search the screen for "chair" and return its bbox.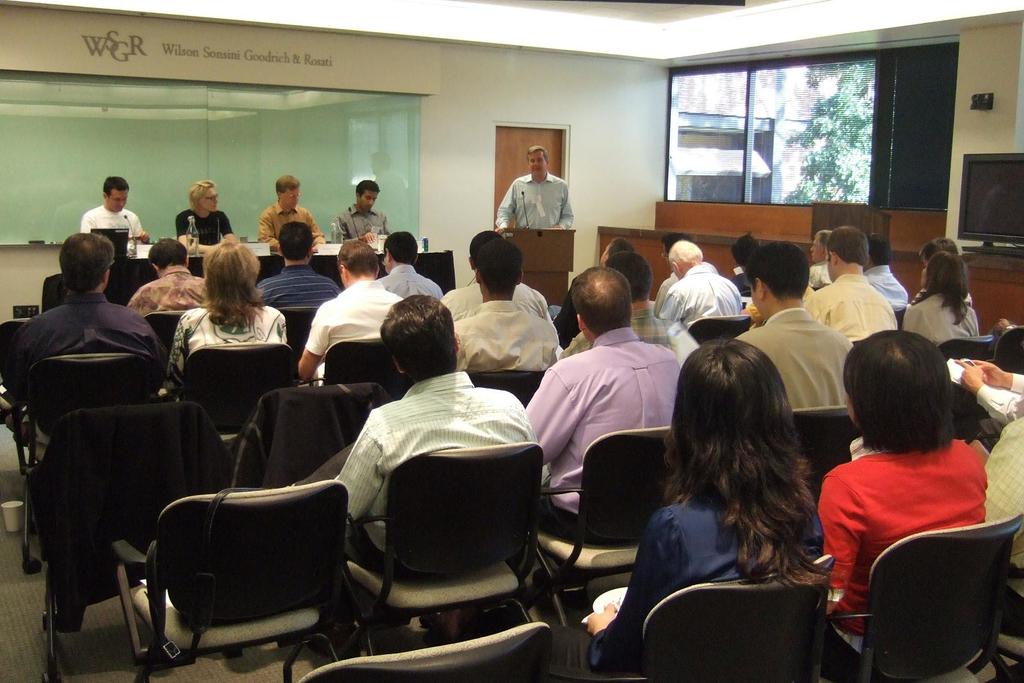
Found: (146, 309, 188, 360).
